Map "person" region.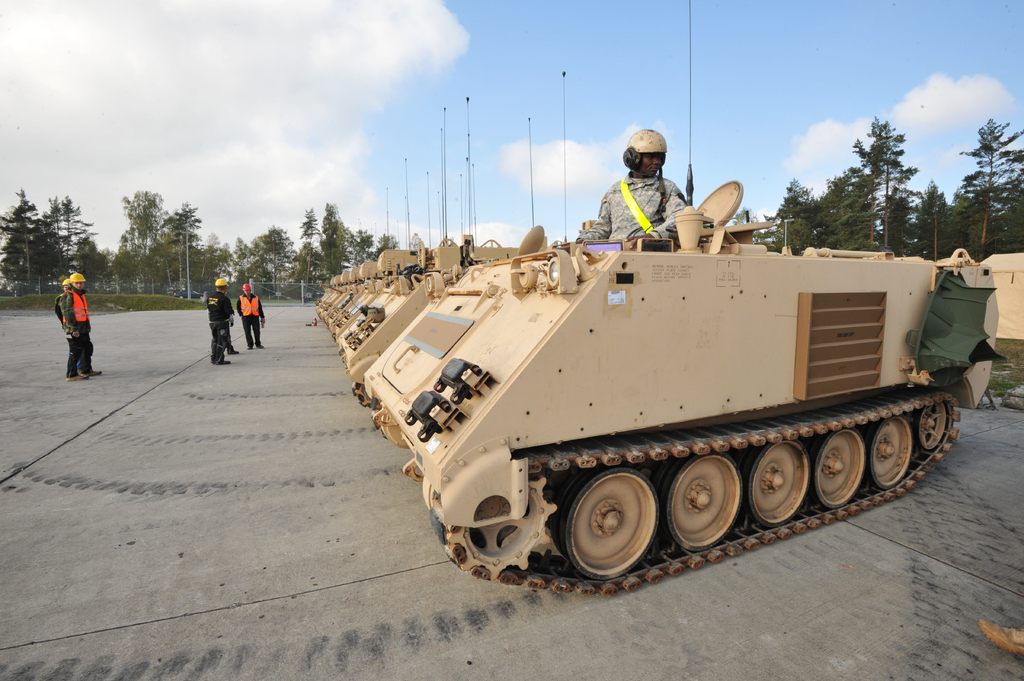
Mapped to <region>65, 271, 105, 382</region>.
